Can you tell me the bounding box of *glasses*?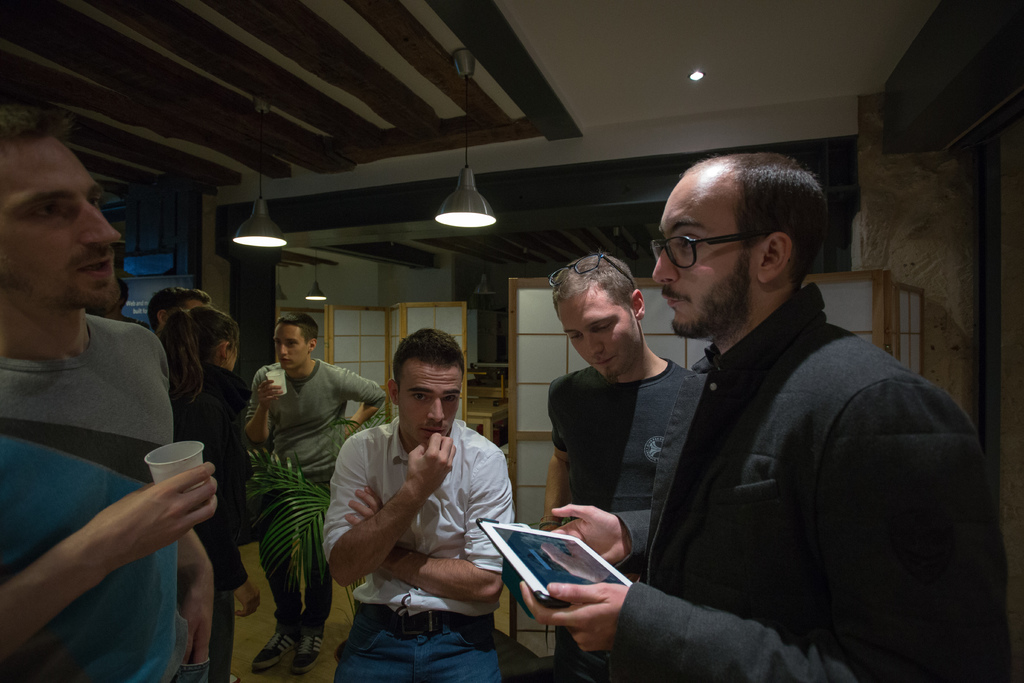
x1=545, y1=252, x2=635, y2=291.
